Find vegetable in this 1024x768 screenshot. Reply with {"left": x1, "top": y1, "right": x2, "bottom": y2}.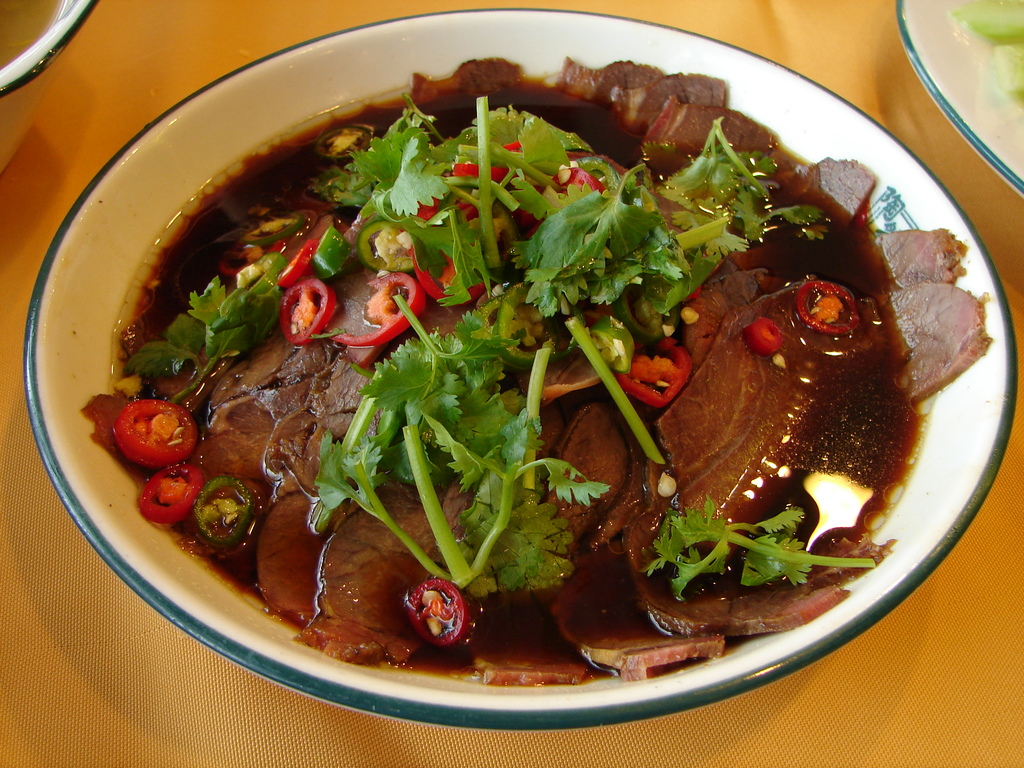
{"left": 646, "top": 493, "right": 878, "bottom": 593}.
